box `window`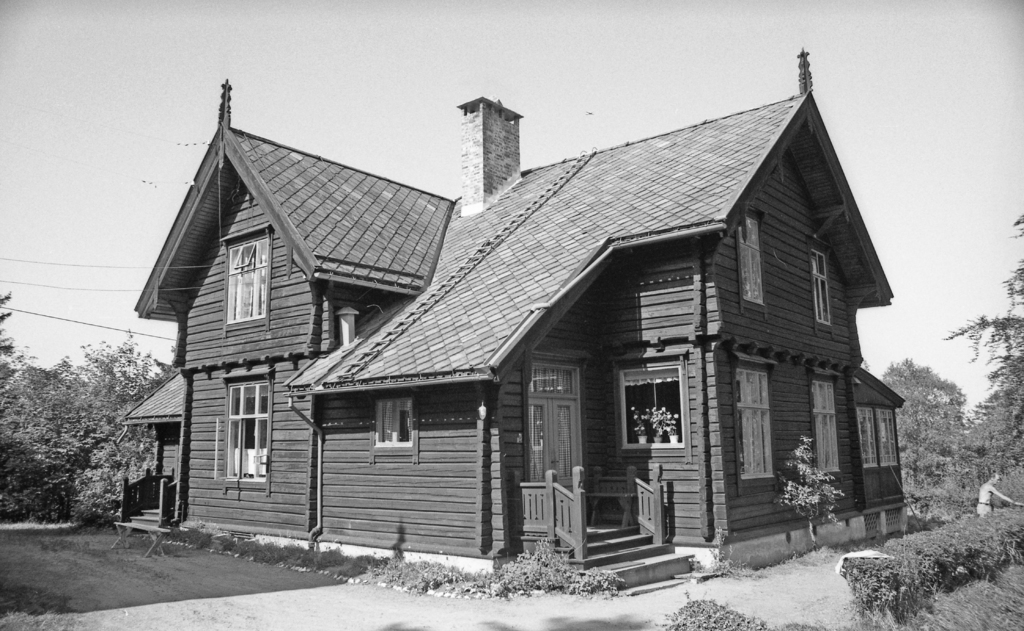
(858, 407, 877, 471)
